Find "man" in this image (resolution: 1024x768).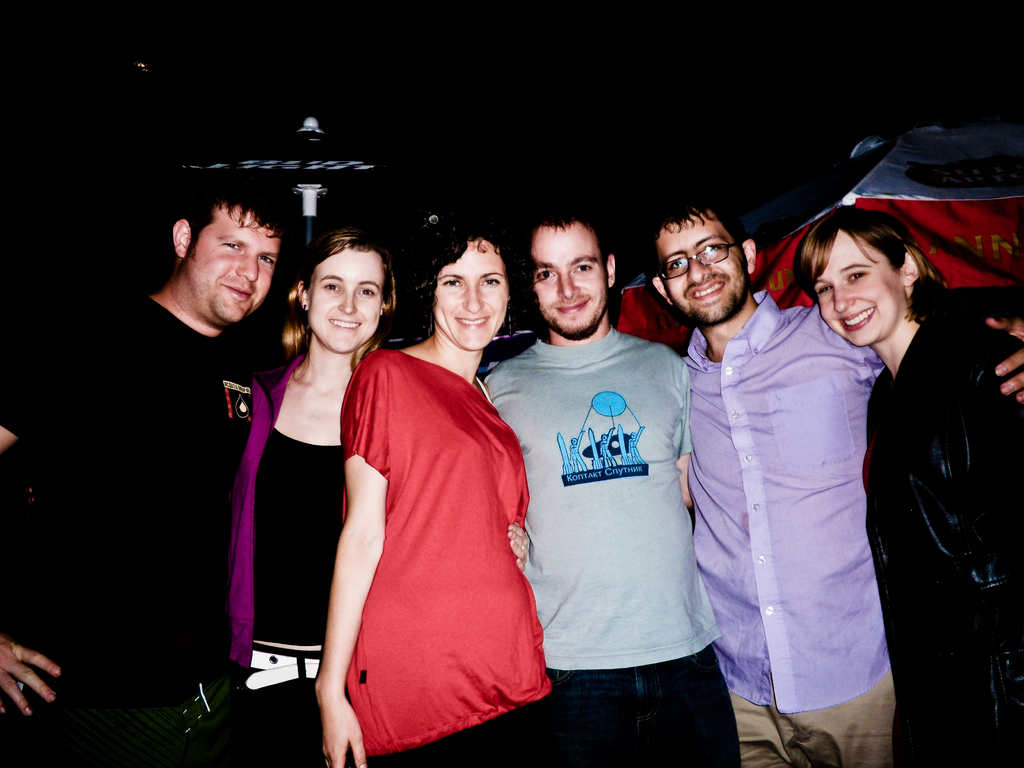
rect(648, 188, 1023, 767).
